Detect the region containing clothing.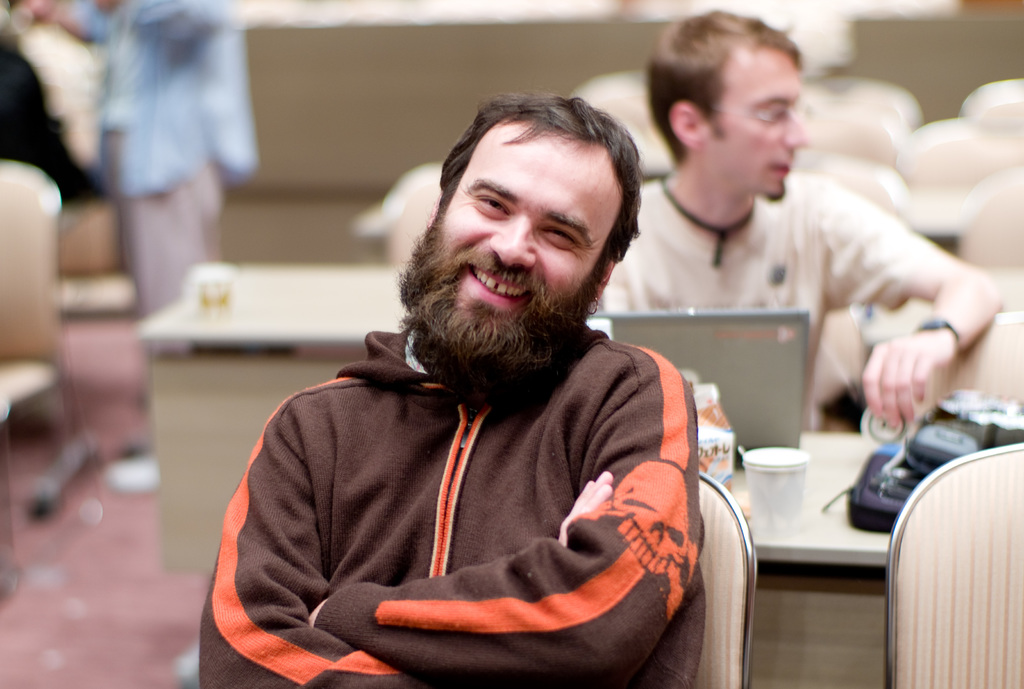
{"x1": 71, "y1": 0, "x2": 265, "y2": 412}.
